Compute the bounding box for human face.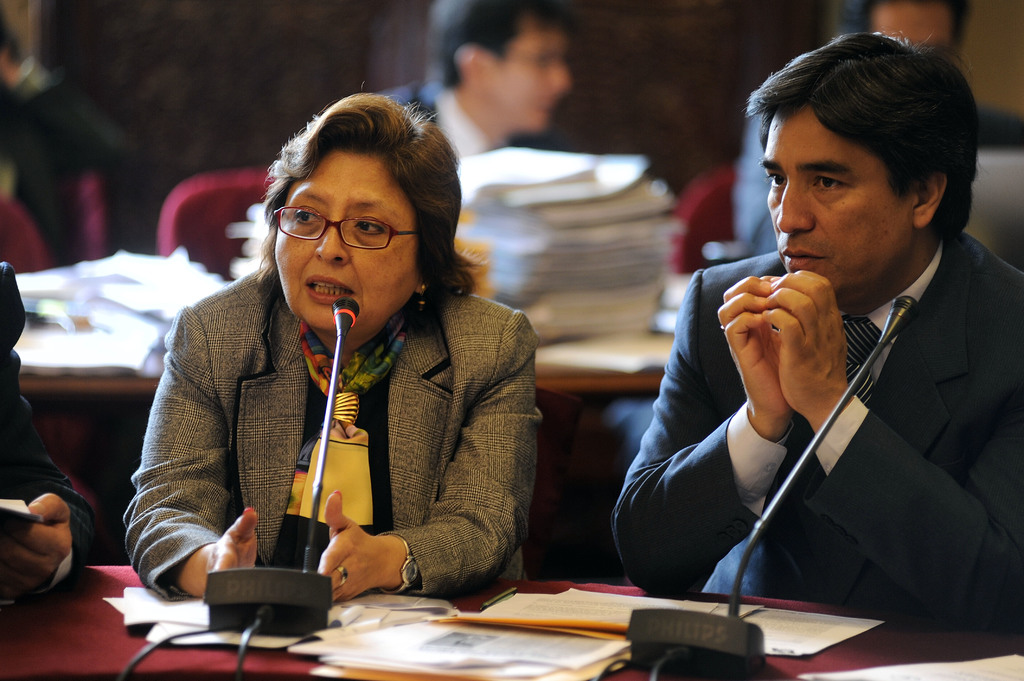
BBox(758, 106, 916, 296).
